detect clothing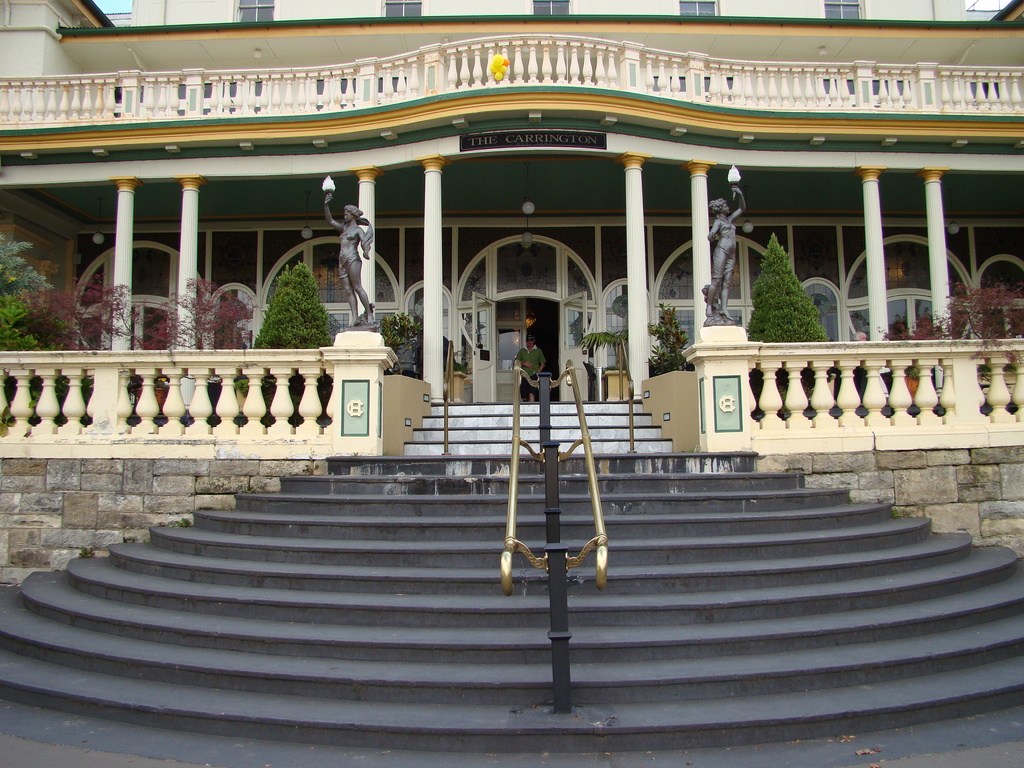
<box>513,342,545,401</box>
